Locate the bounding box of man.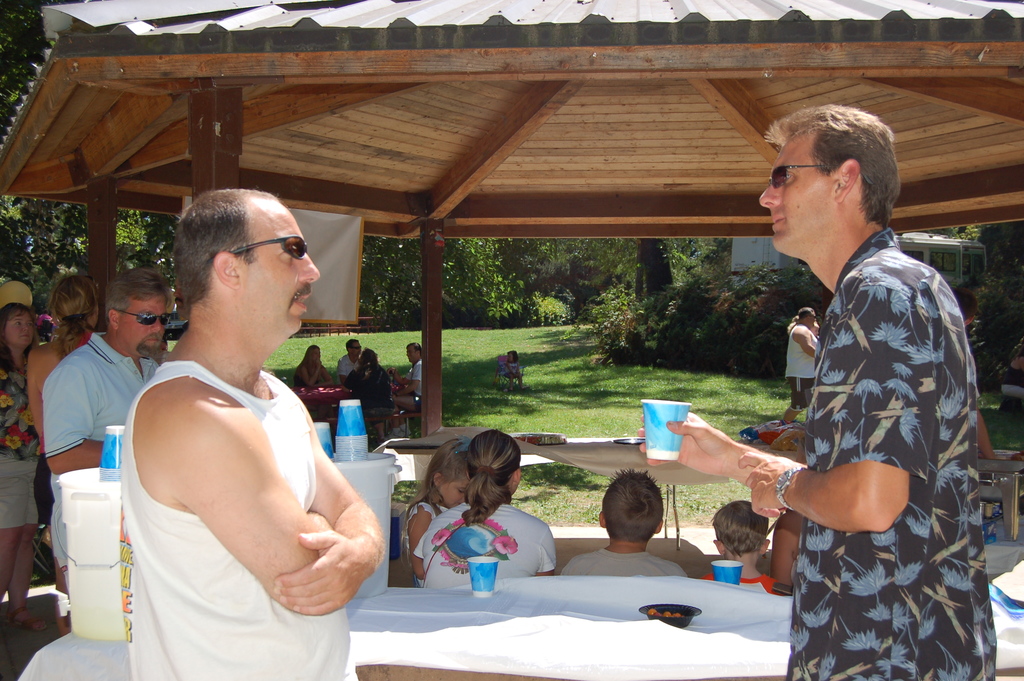
Bounding box: crop(122, 190, 388, 680).
